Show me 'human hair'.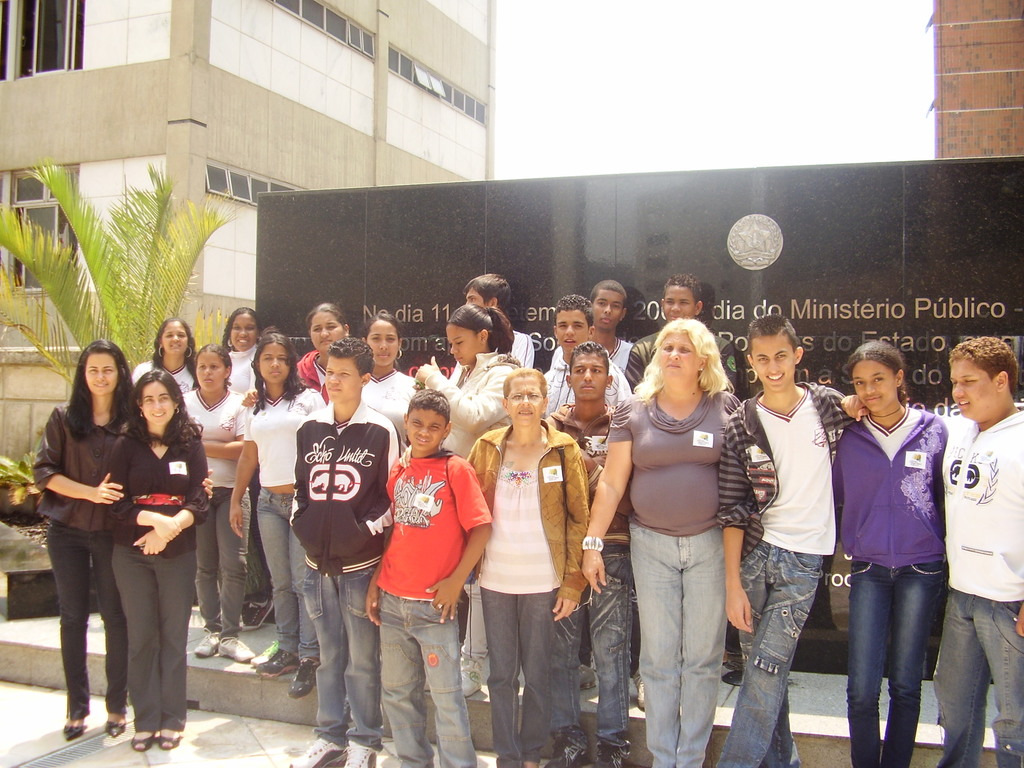
'human hair' is here: bbox=[461, 270, 513, 316].
